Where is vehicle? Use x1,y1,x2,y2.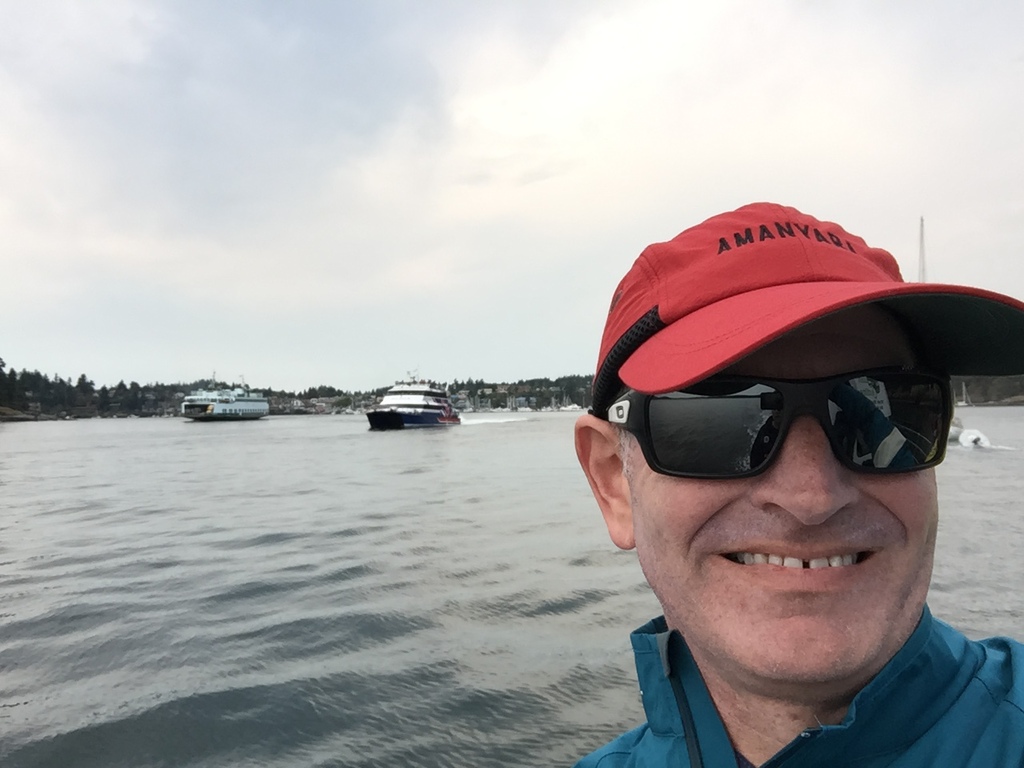
184,376,266,422.
